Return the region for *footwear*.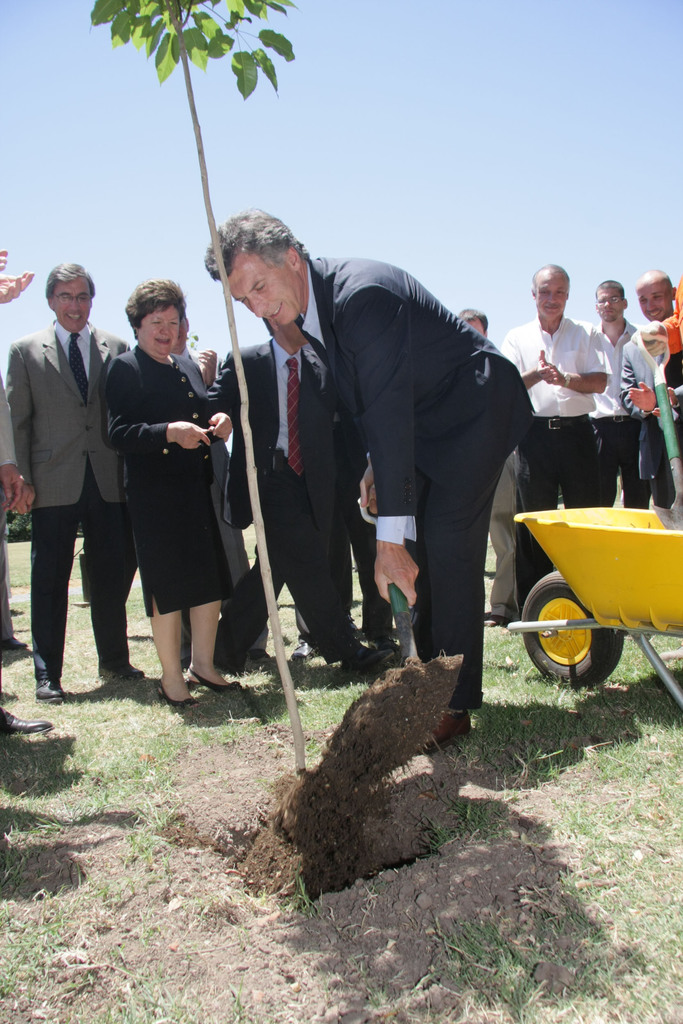
(180, 652, 190, 673).
